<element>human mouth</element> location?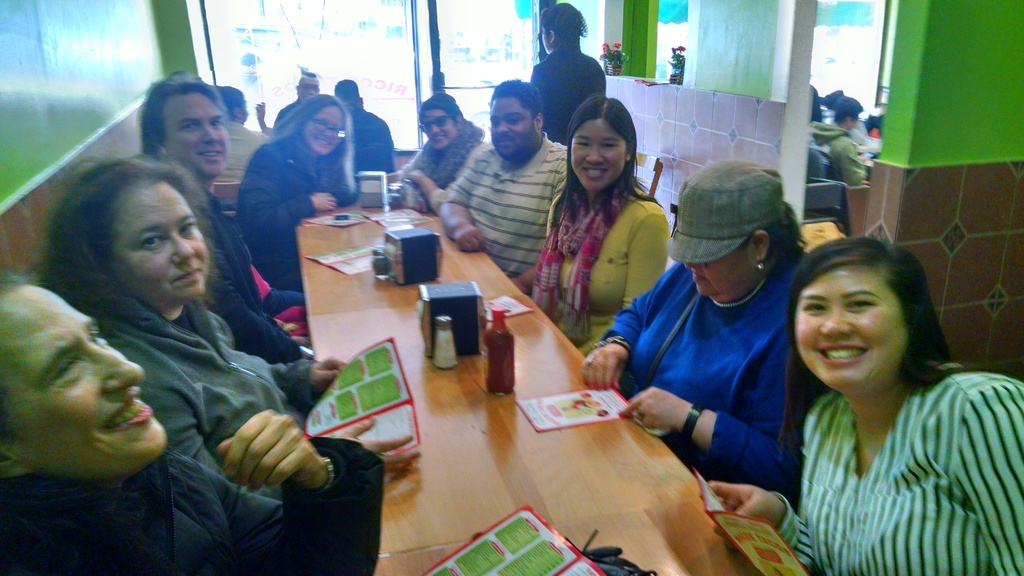
l=429, t=132, r=447, b=145
